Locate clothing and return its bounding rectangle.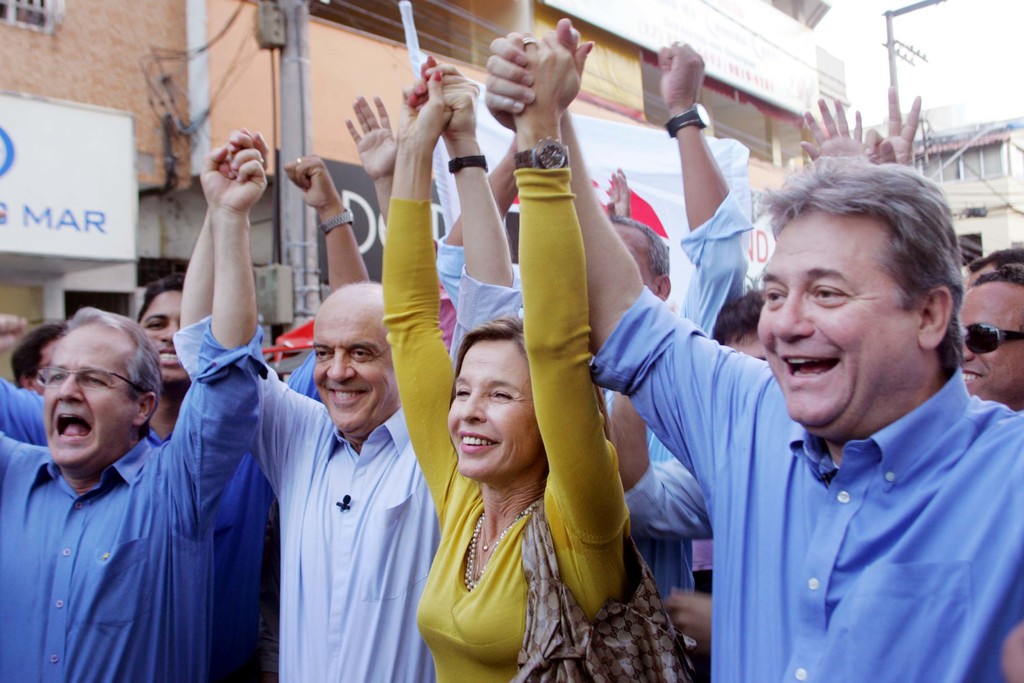
380 158 640 682.
